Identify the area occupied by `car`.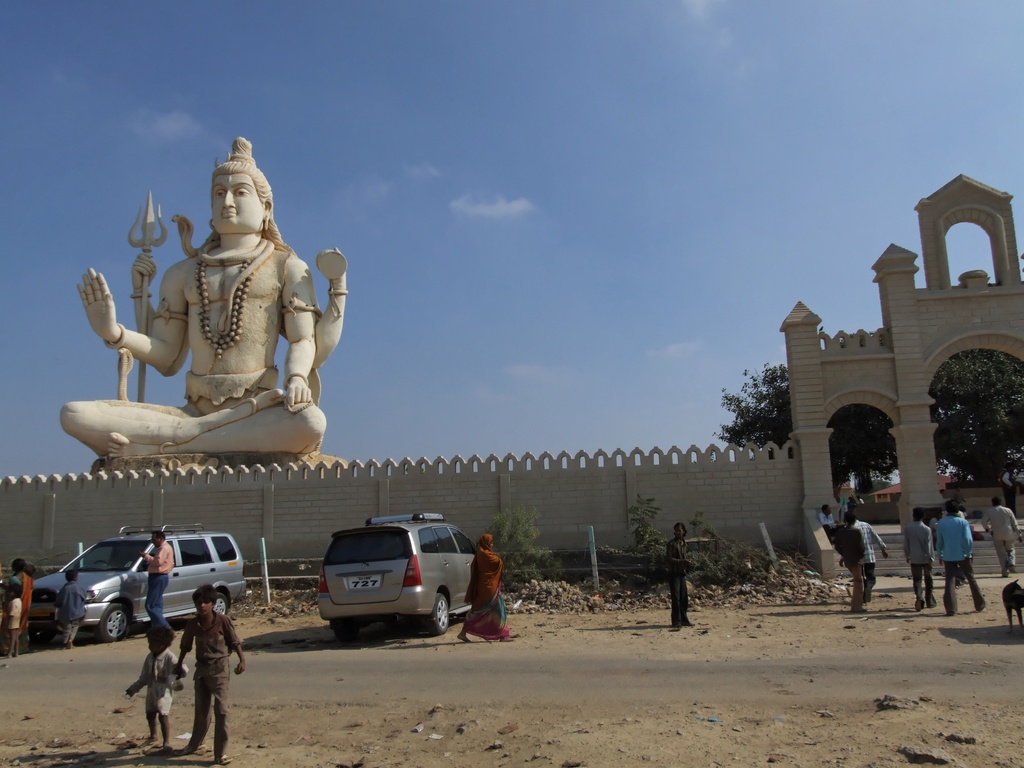
Area: [22,525,243,646].
